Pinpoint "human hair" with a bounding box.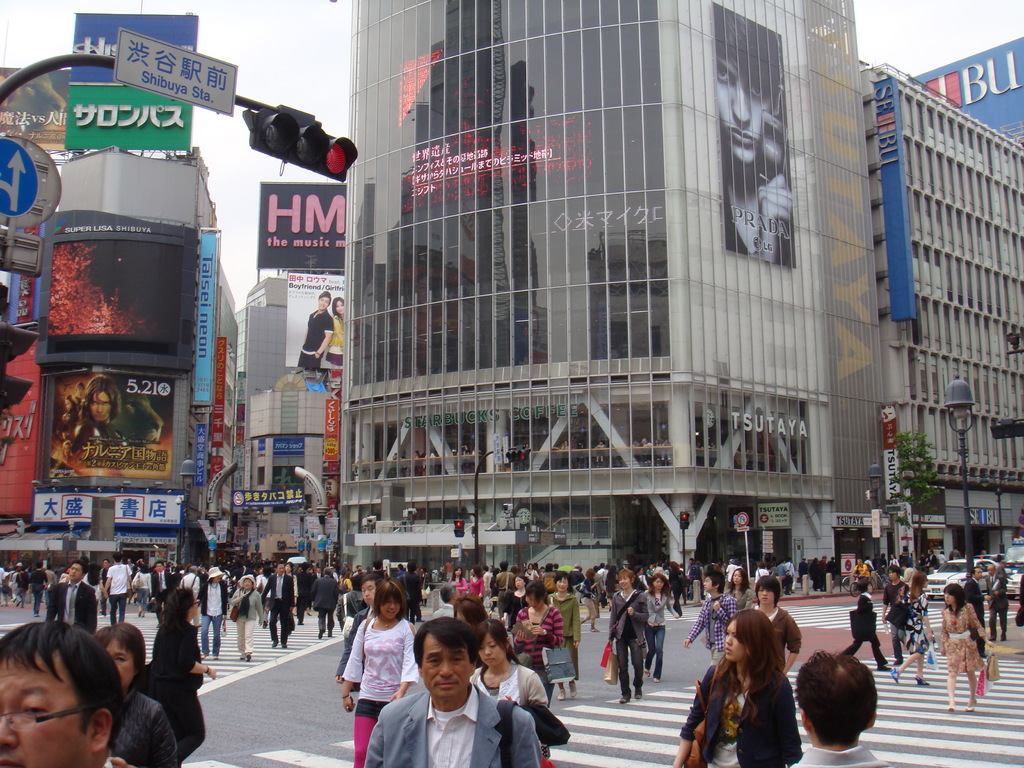
<region>857, 577, 870, 593</region>.
